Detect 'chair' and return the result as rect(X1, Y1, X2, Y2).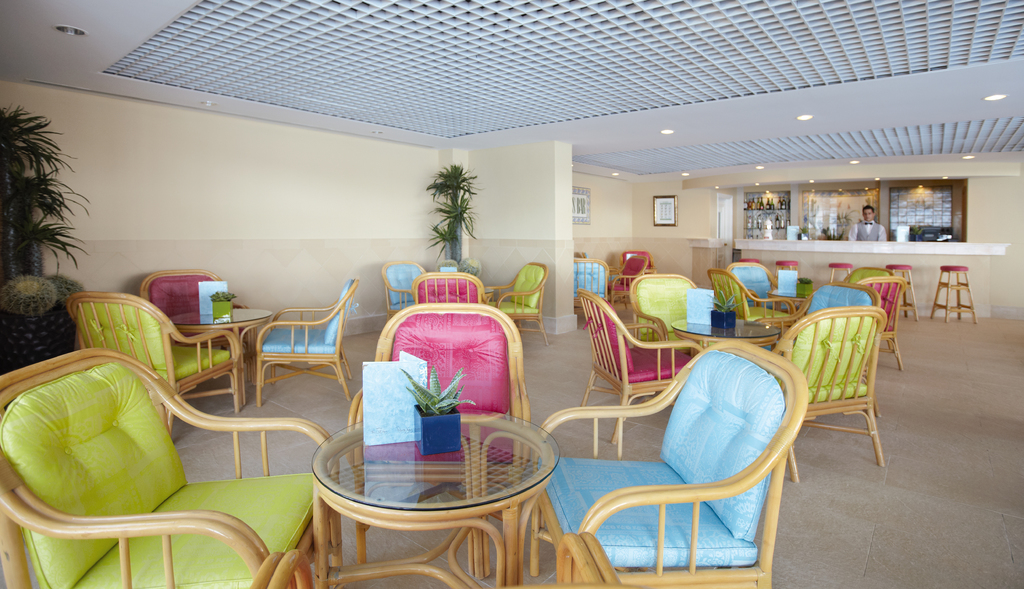
rect(65, 287, 246, 438).
